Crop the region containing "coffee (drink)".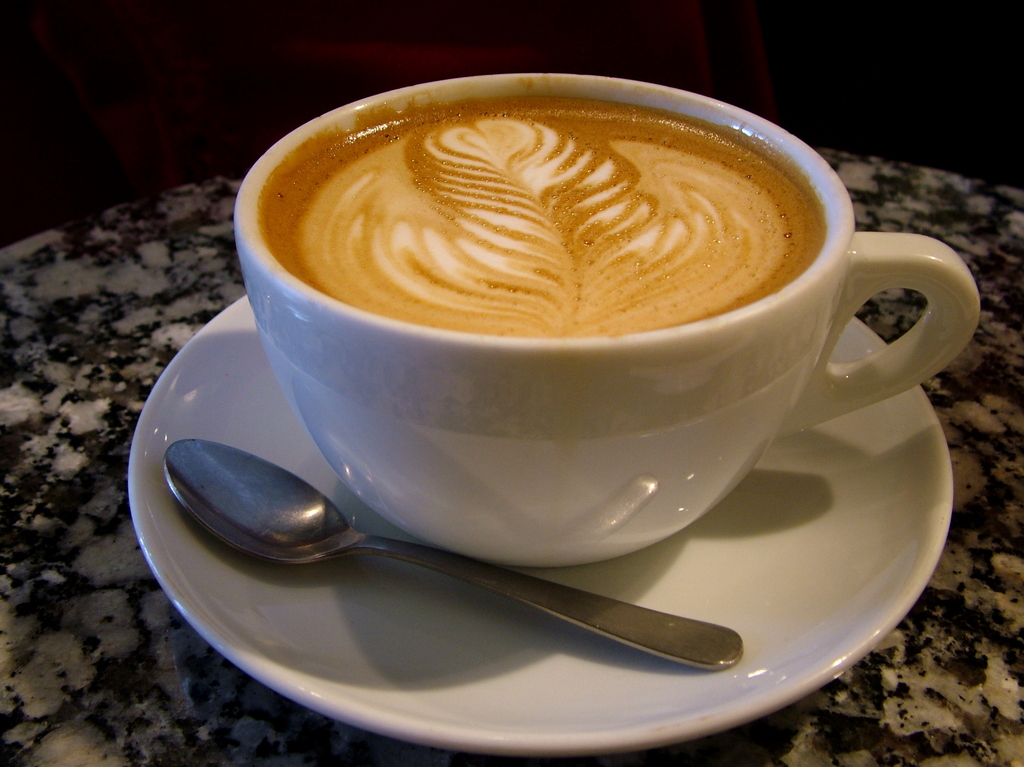
Crop region: [left=209, top=70, right=960, bottom=584].
